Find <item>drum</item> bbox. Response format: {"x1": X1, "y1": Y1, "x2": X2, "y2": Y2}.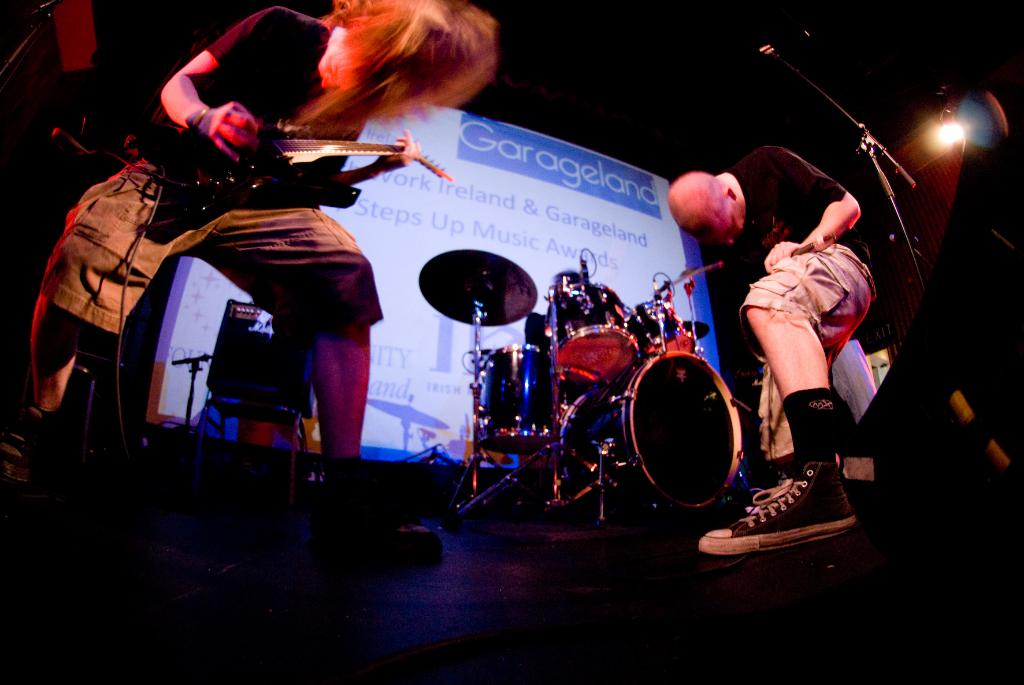
{"x1": 626, "y1": 296, "x2": 697, "y2": 353}.
